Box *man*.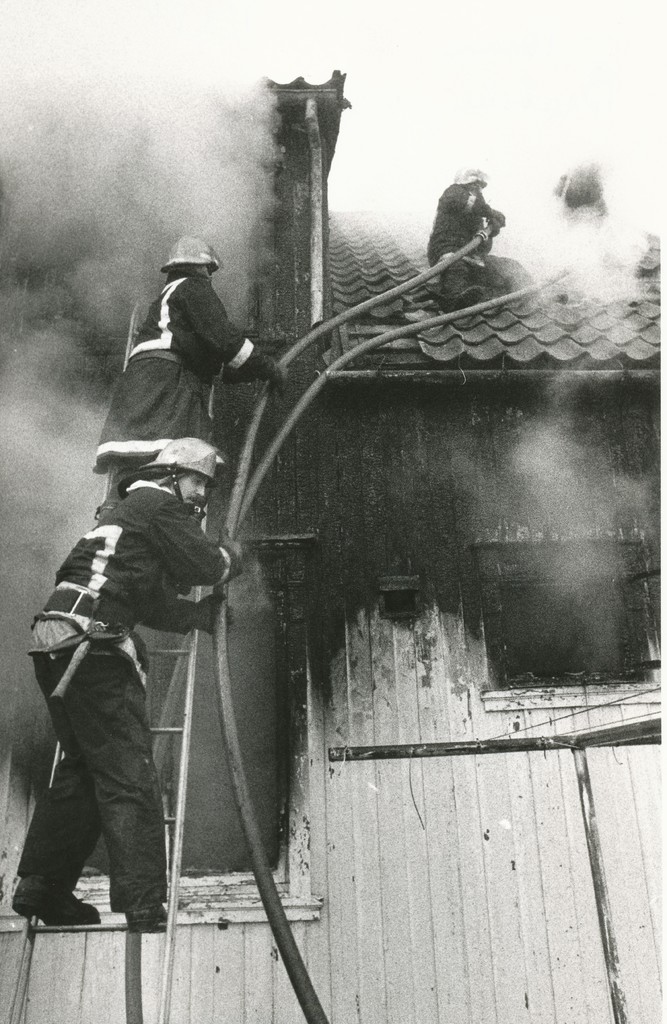
left=82, top=227, right=281, bottom=512.
